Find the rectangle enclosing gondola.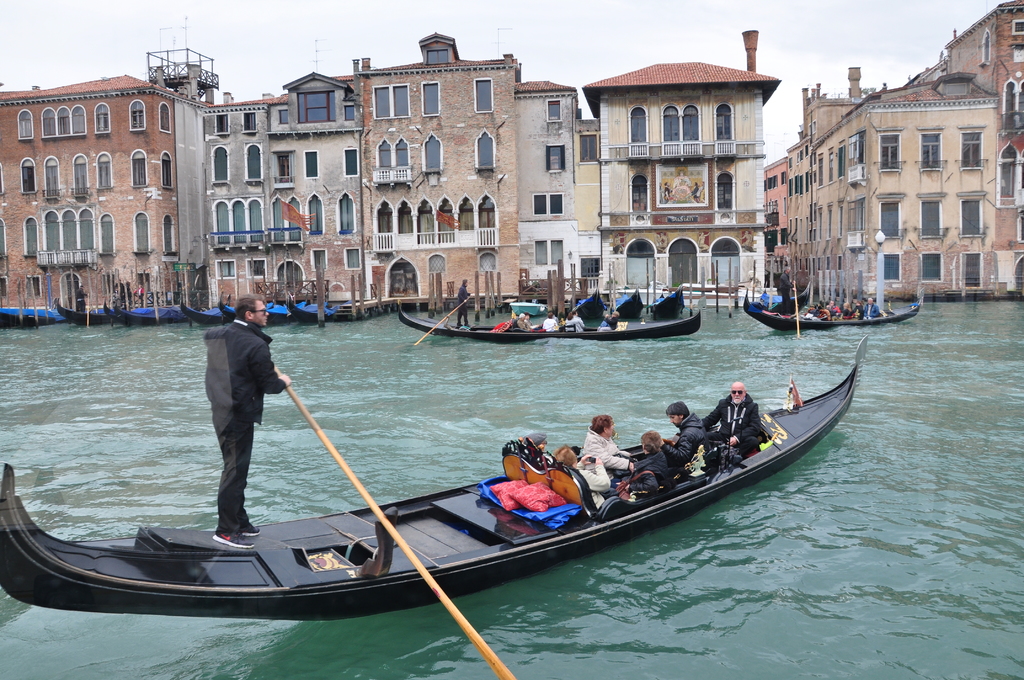
BBox(0, 330, 871, 635).
